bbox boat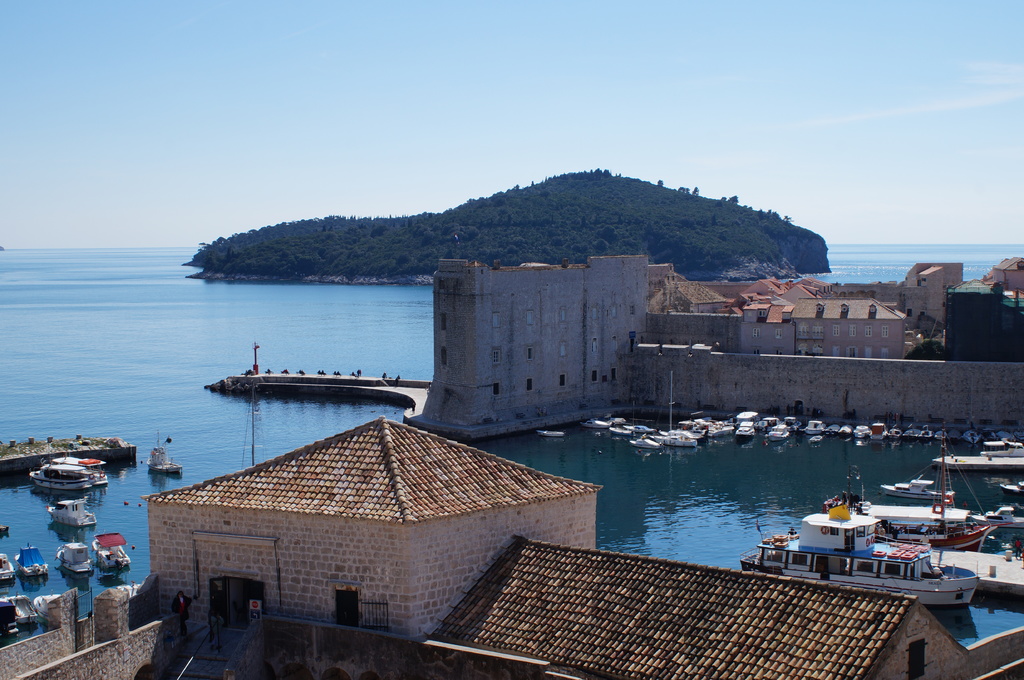
755,480,982,596
